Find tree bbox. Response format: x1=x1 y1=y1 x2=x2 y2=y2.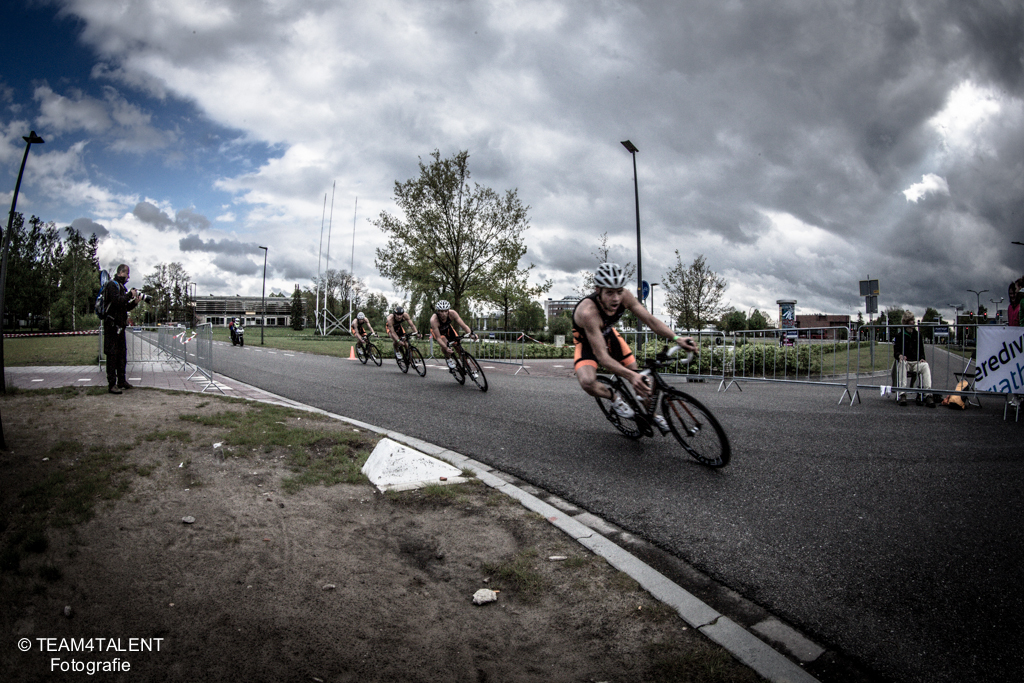
x1=857 y1=297 x2=918 y2=345.
